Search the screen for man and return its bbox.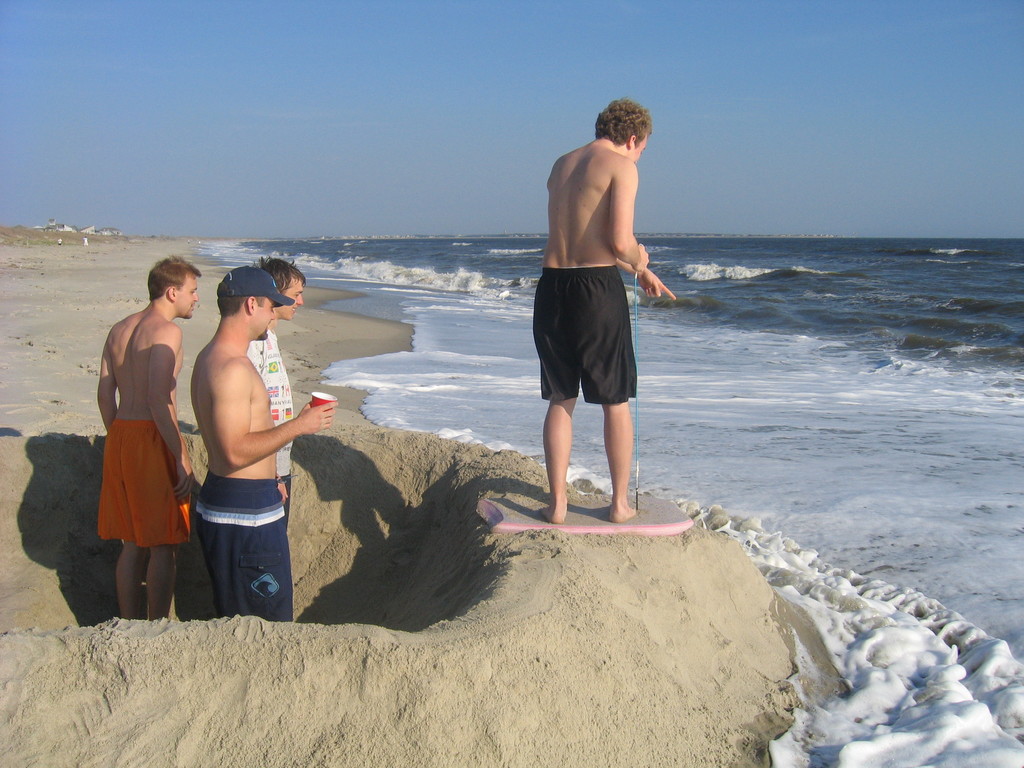
Found: 94, 255, 205, 621.
